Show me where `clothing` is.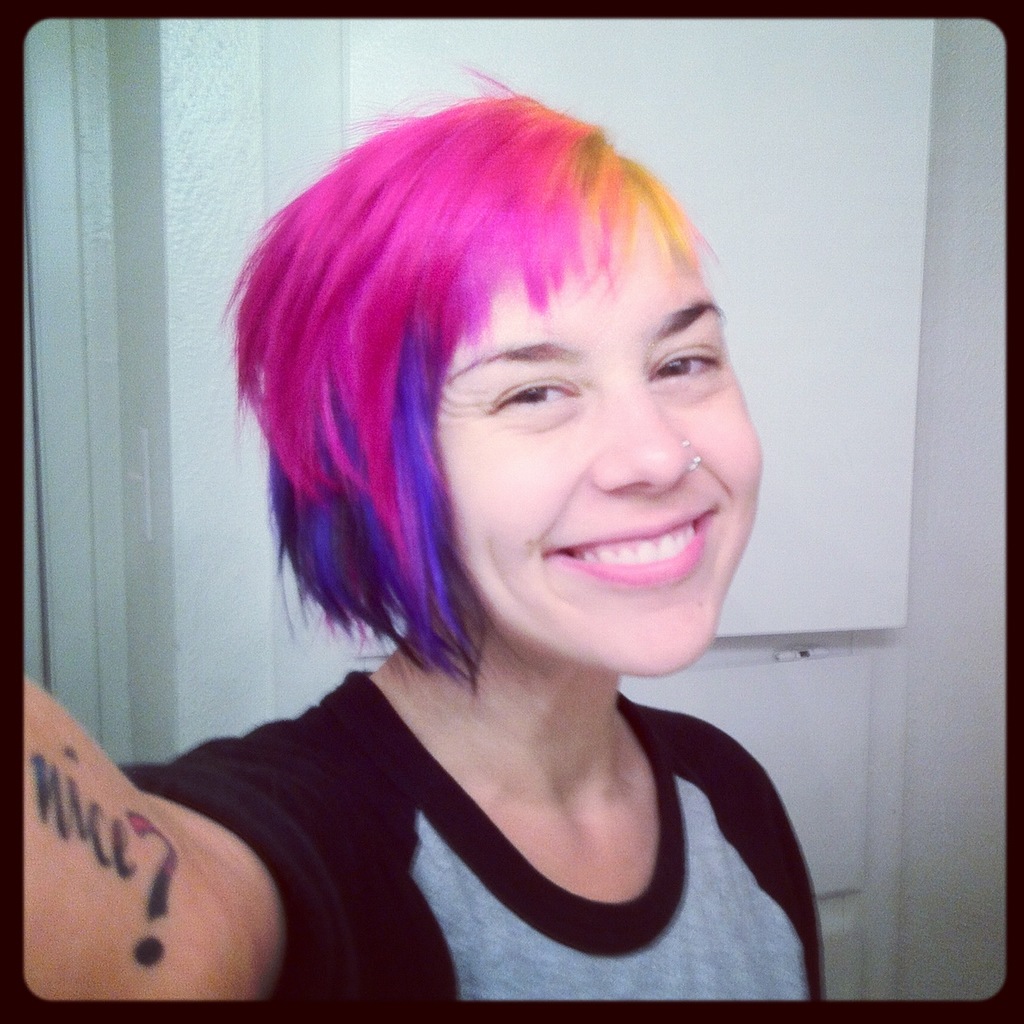
`clothing` is at l=104, t=615, r=836, b=991.
